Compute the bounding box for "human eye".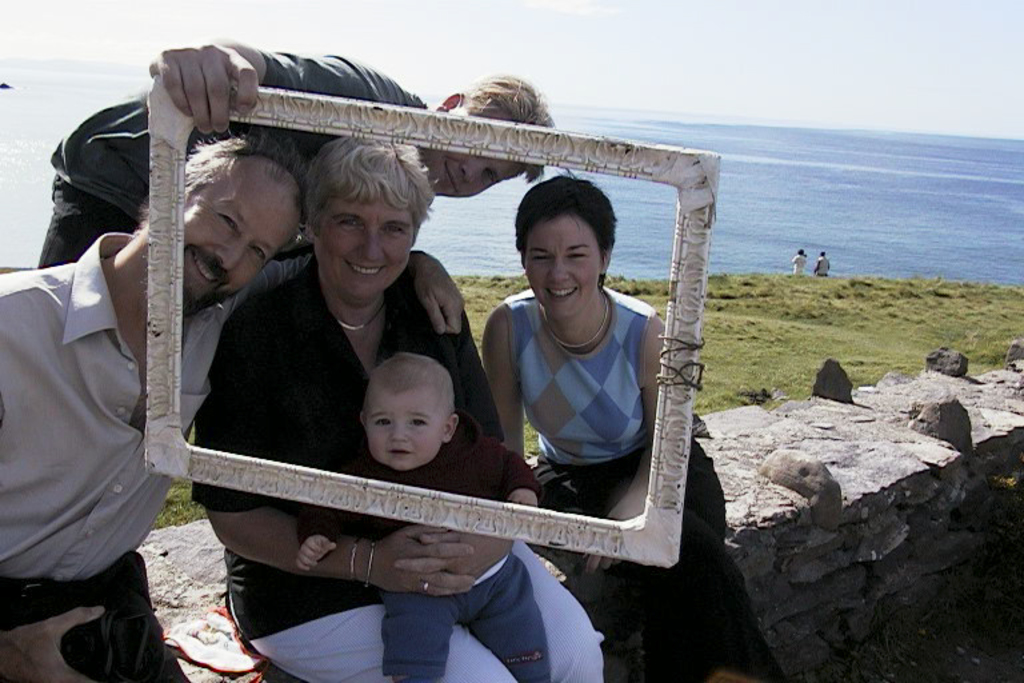
box(529, 249, 551, 263).
